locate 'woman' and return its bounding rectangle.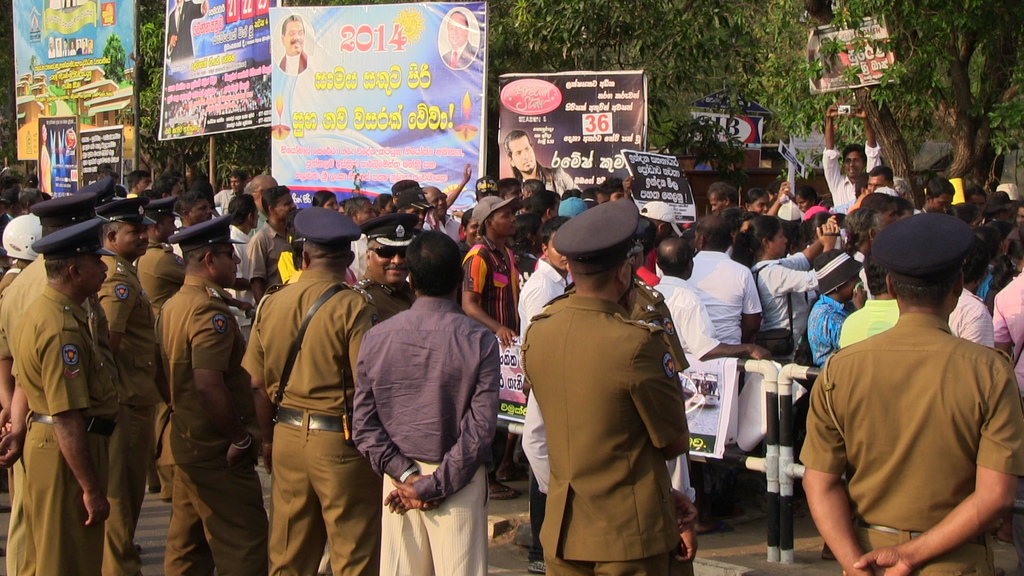
Rect(308, 191, 338, 212).
